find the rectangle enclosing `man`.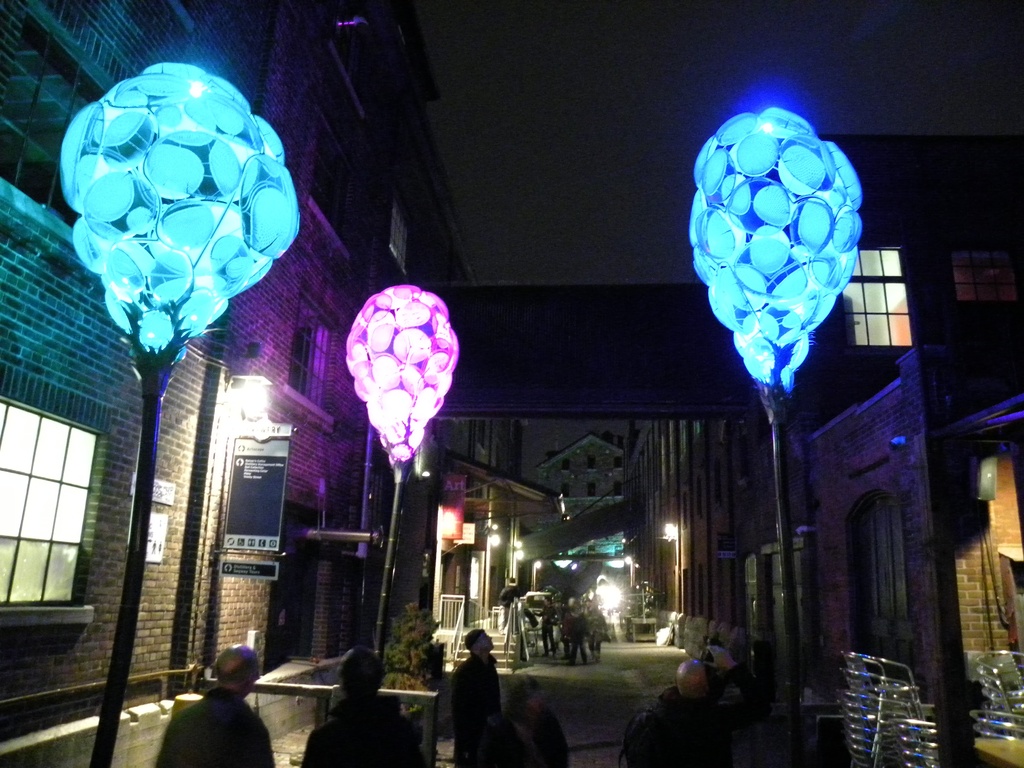
rect(301, 648, 429, 767).
